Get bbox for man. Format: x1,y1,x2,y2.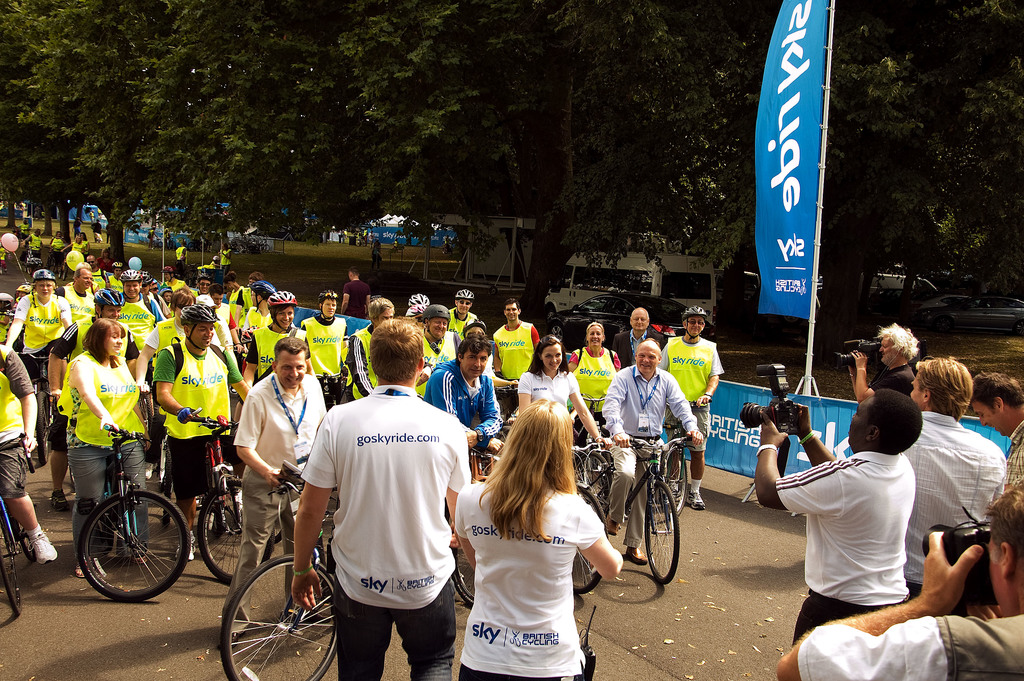
489,300,544,389.
